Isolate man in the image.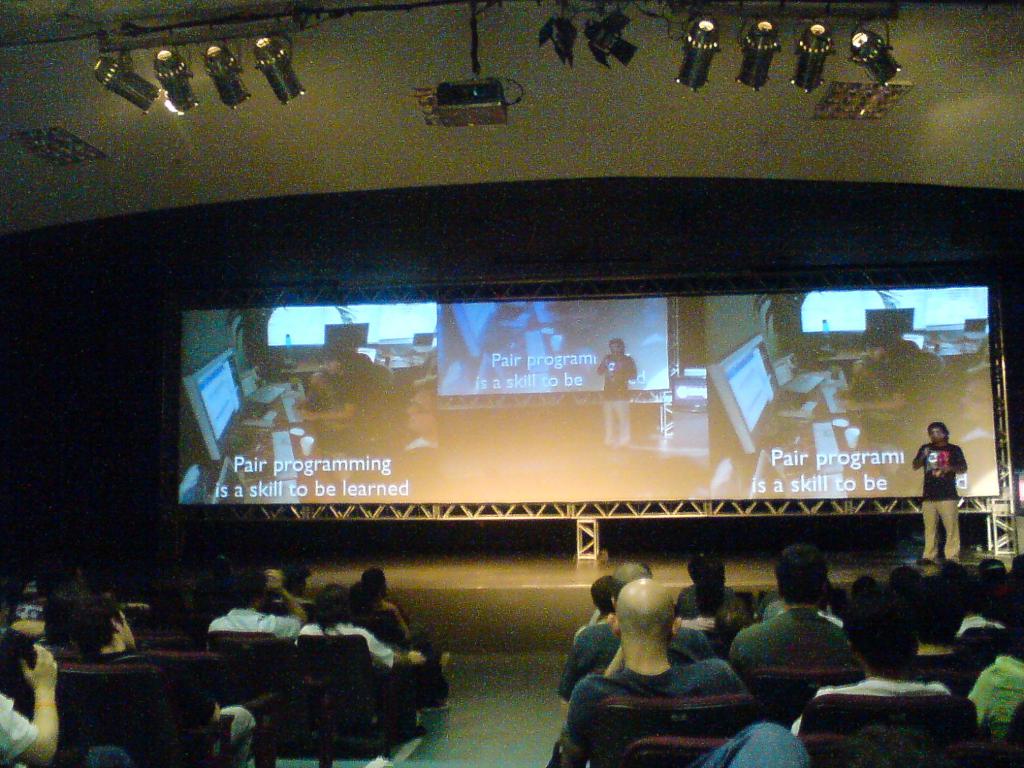
Isolated region: bbox(77, 598, 154, 660).
